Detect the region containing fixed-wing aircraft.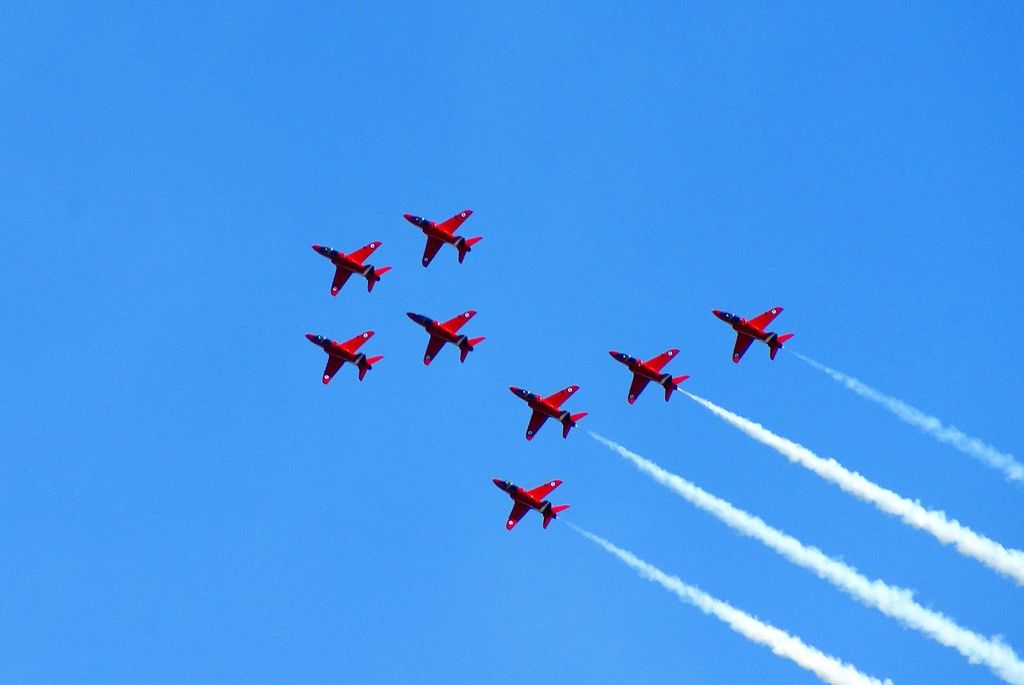
box=[509, 383, 591, 439].
